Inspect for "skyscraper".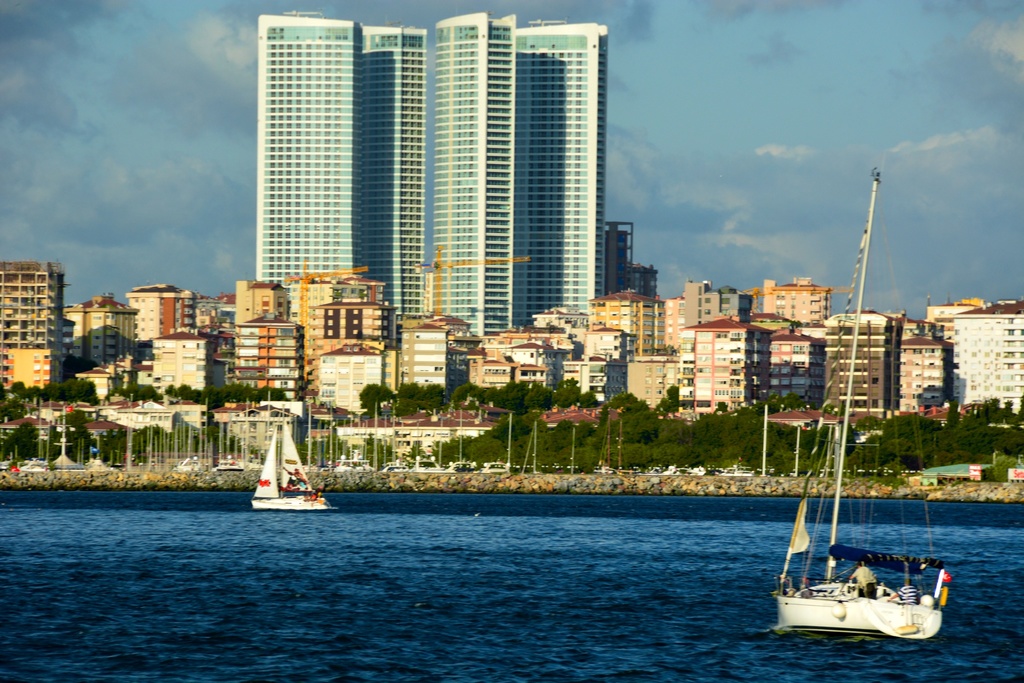
Inspection: (x1=134, y1=330, x2=228, y2=407).
